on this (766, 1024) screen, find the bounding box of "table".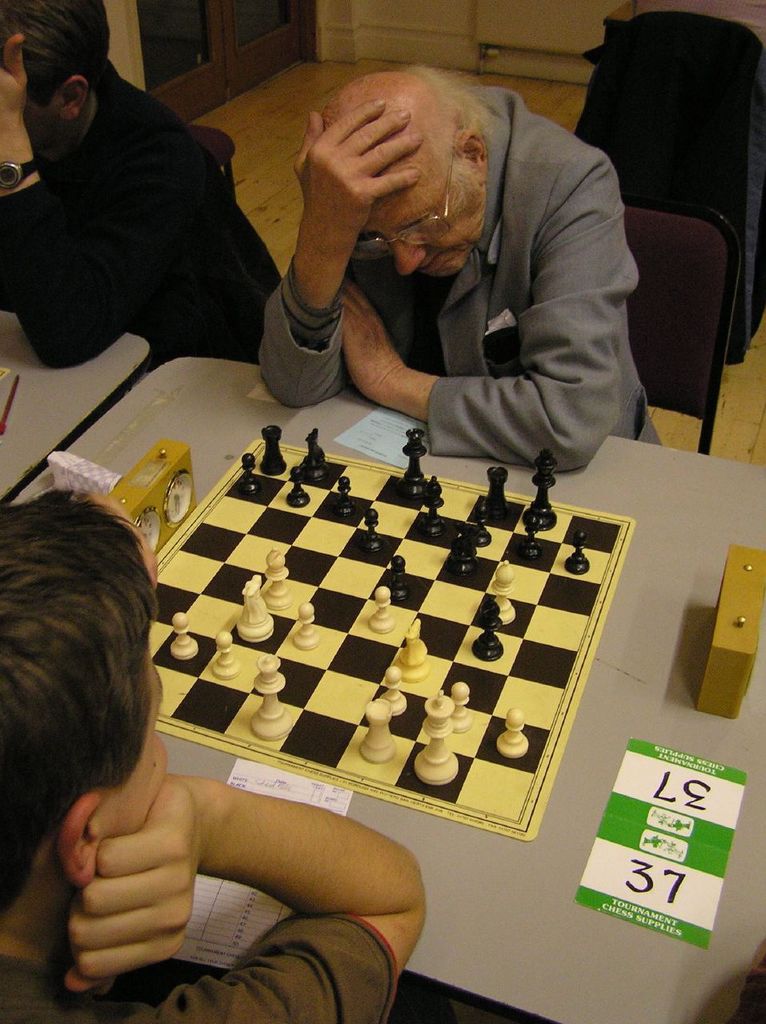
Bounding box: <region>5, 350, 765, 1023</region>.
